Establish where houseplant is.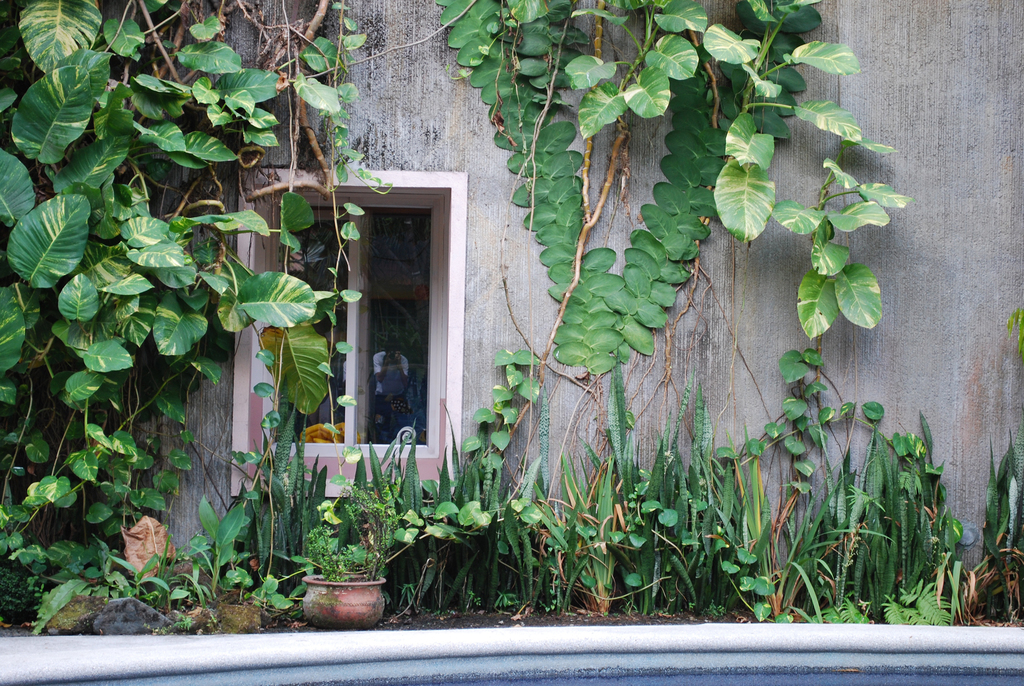
Established at bbox=(288, 511, 386, 629).
